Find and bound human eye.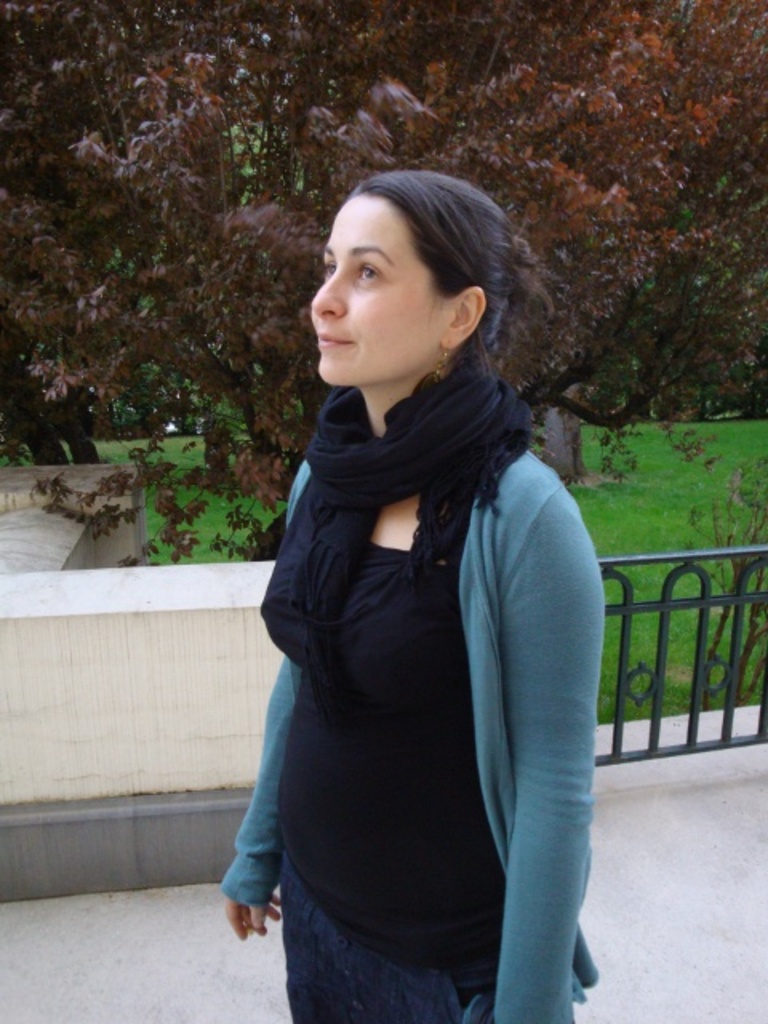
Bound: [350,258,381,288].
